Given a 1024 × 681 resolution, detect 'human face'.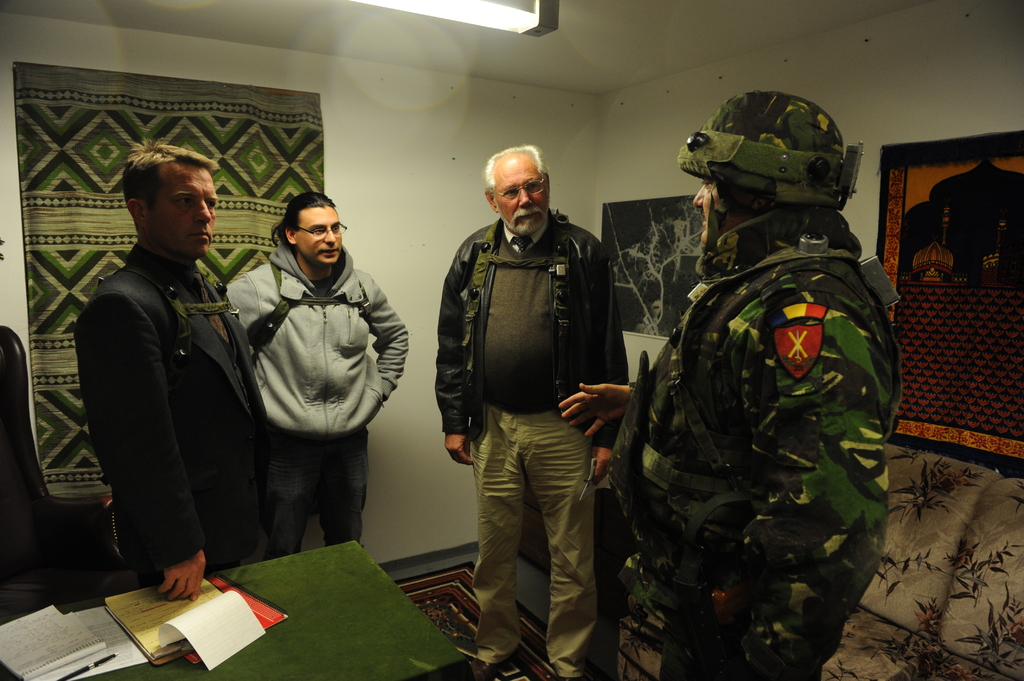
box=[145, 161, 220, 259].
